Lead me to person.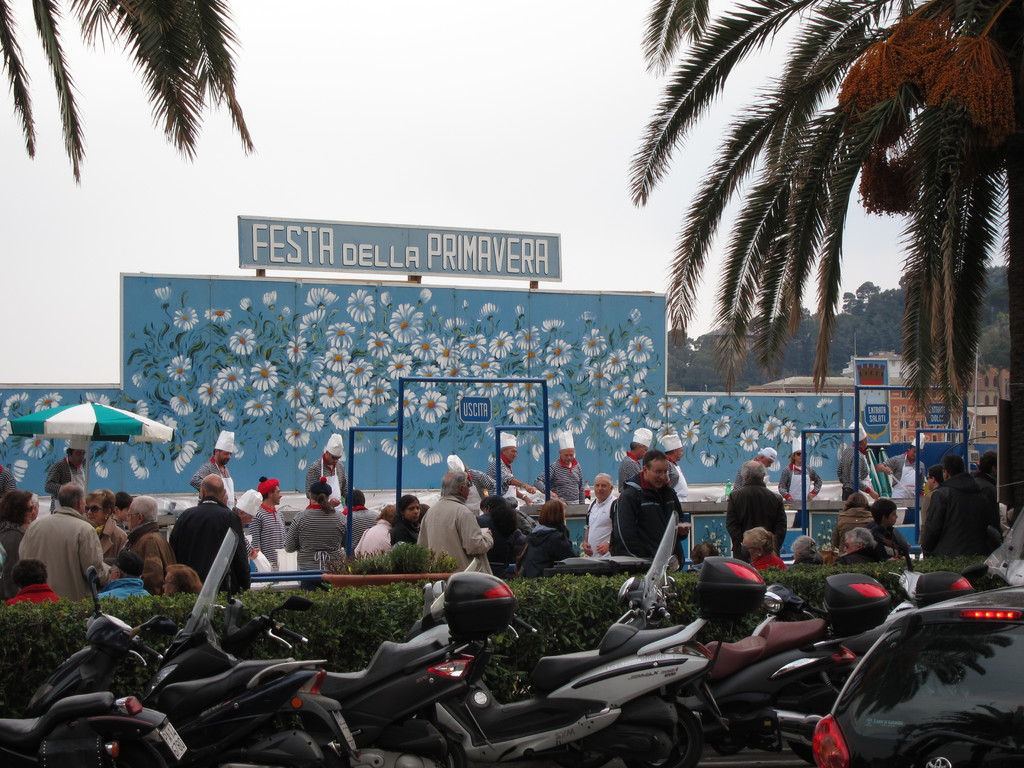
Lead to 476/499/522/565.
